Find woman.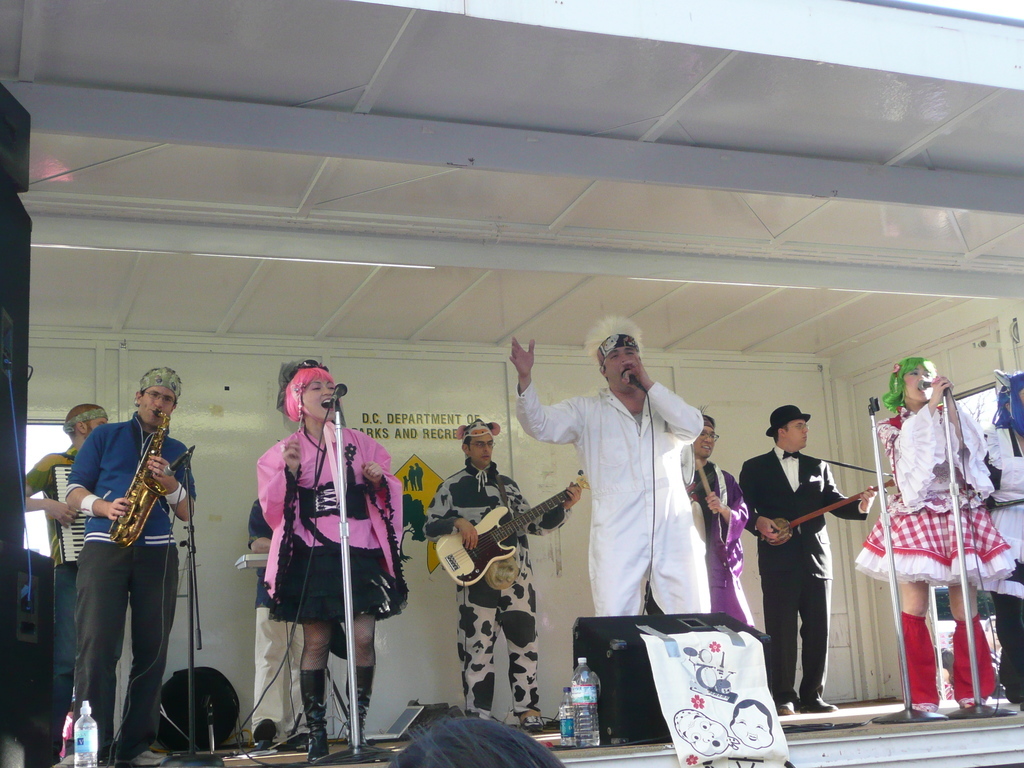
{"left": 236, "top": 346, "right": 396, "bottom": 748}.
